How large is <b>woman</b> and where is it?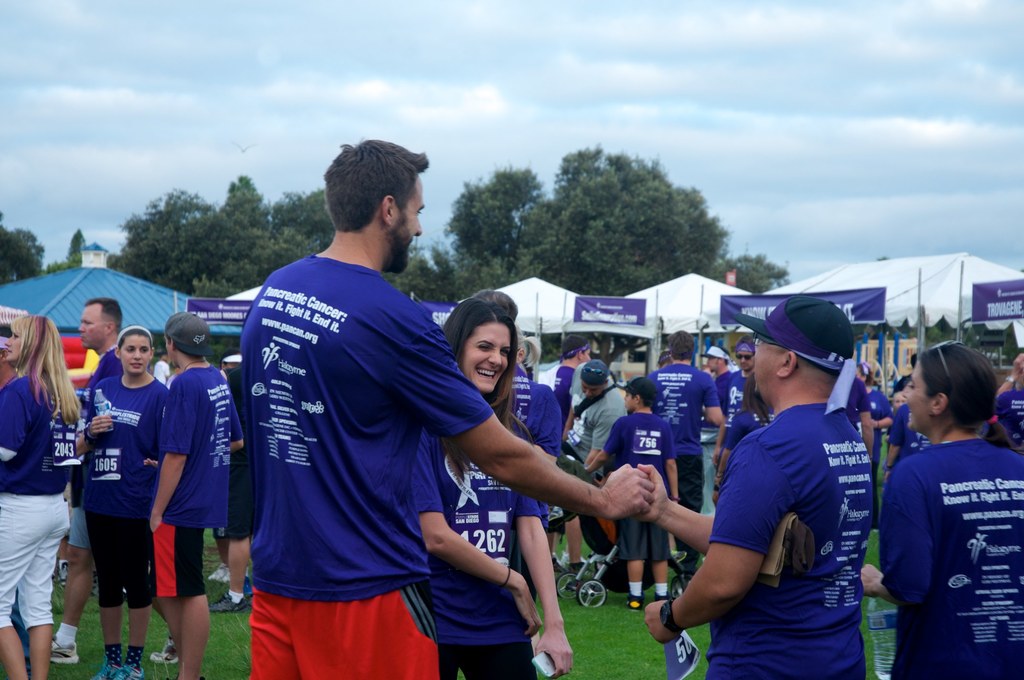
Bounding box: bbox=(81, 327, 175, 679).
